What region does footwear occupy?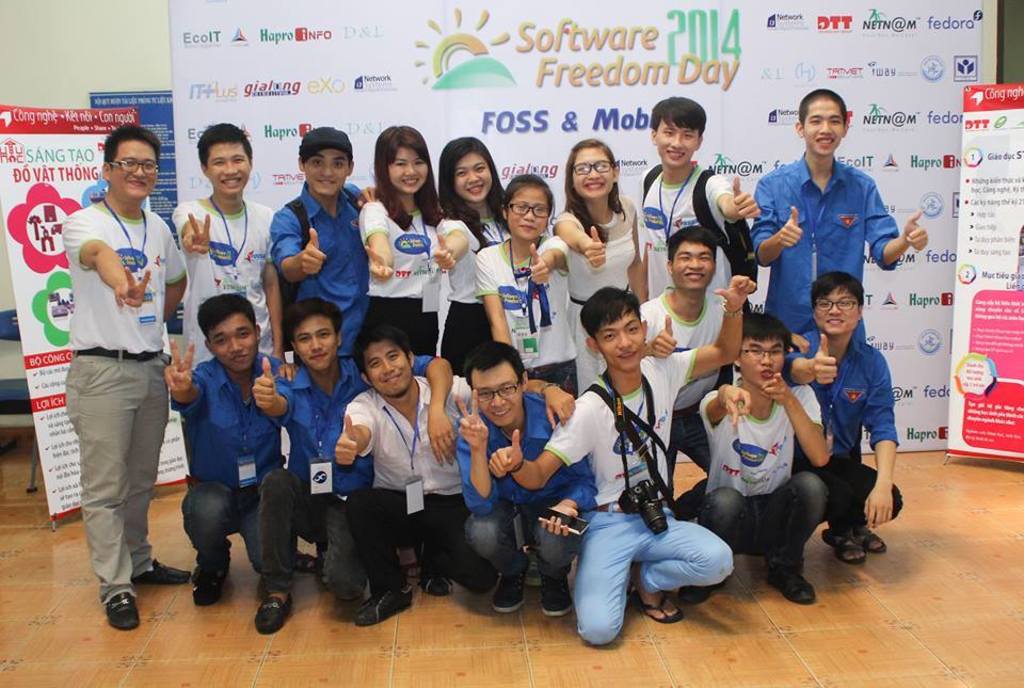
293:554:319:574.
